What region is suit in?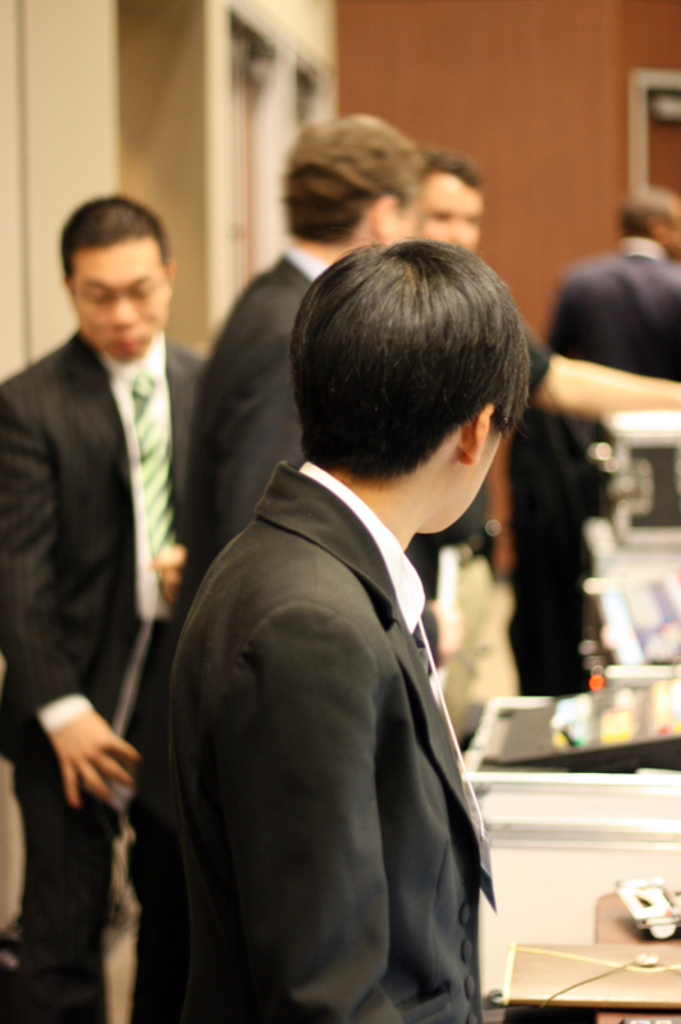
<box>150,385,517,1010</box>.
